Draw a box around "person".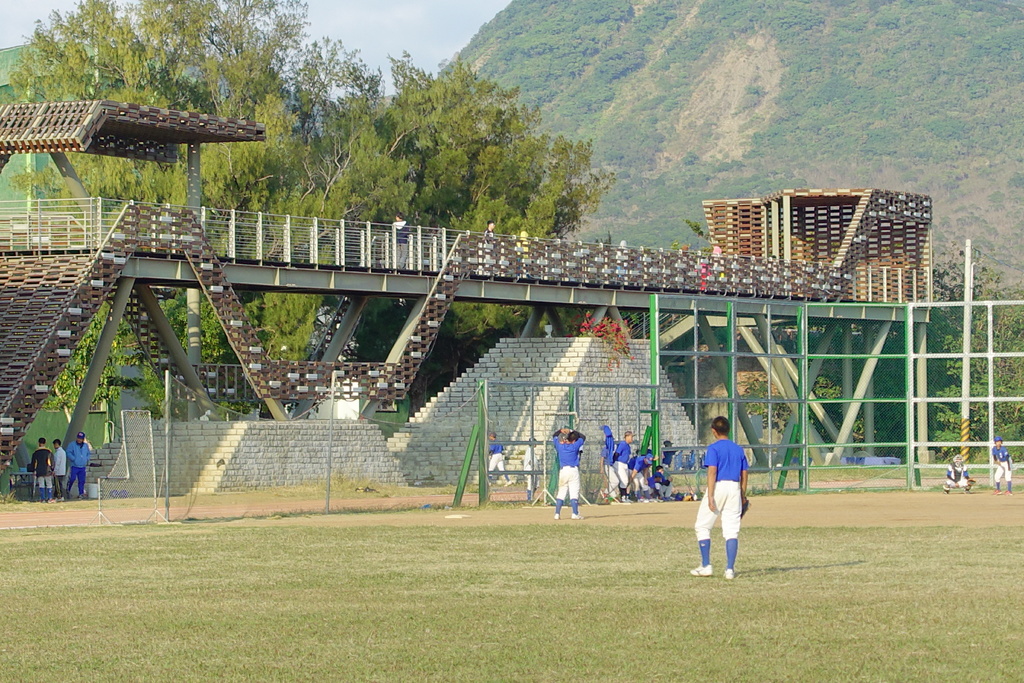
(x1=35, y1=439, x2=53, y2=500).
